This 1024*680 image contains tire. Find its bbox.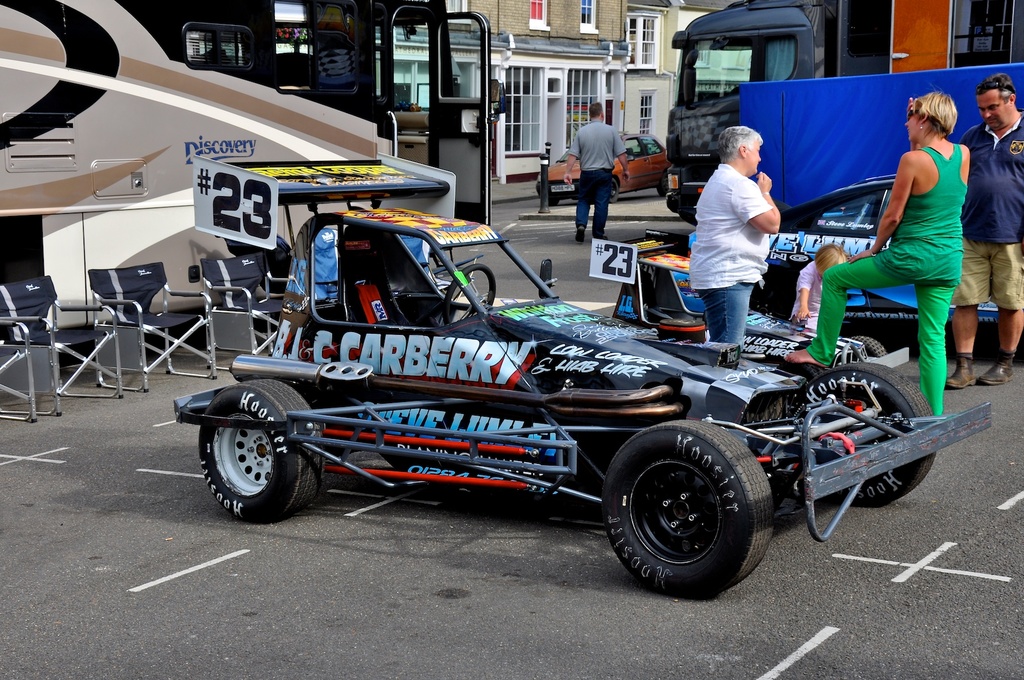
bbox(798, 360, 940, 507).
